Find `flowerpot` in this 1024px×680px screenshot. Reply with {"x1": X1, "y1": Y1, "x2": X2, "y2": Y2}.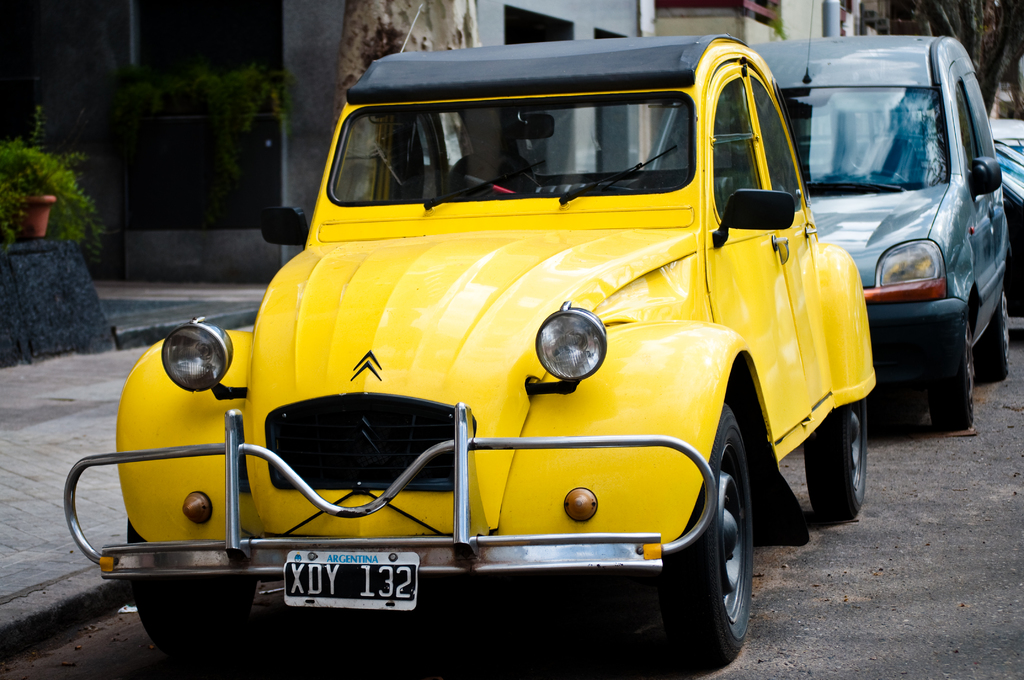
{"x1": 22, "y1": 192, "x2": 56, "y2": 241}.
